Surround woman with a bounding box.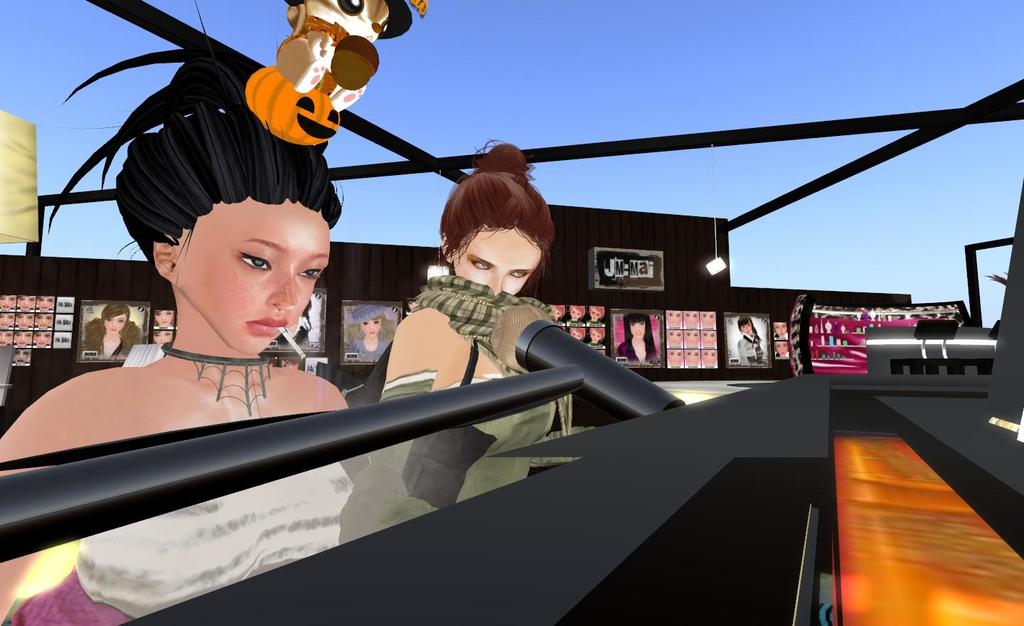
{"x1": 607, "y1": 312, "x2": 676, "y2": 379}.
